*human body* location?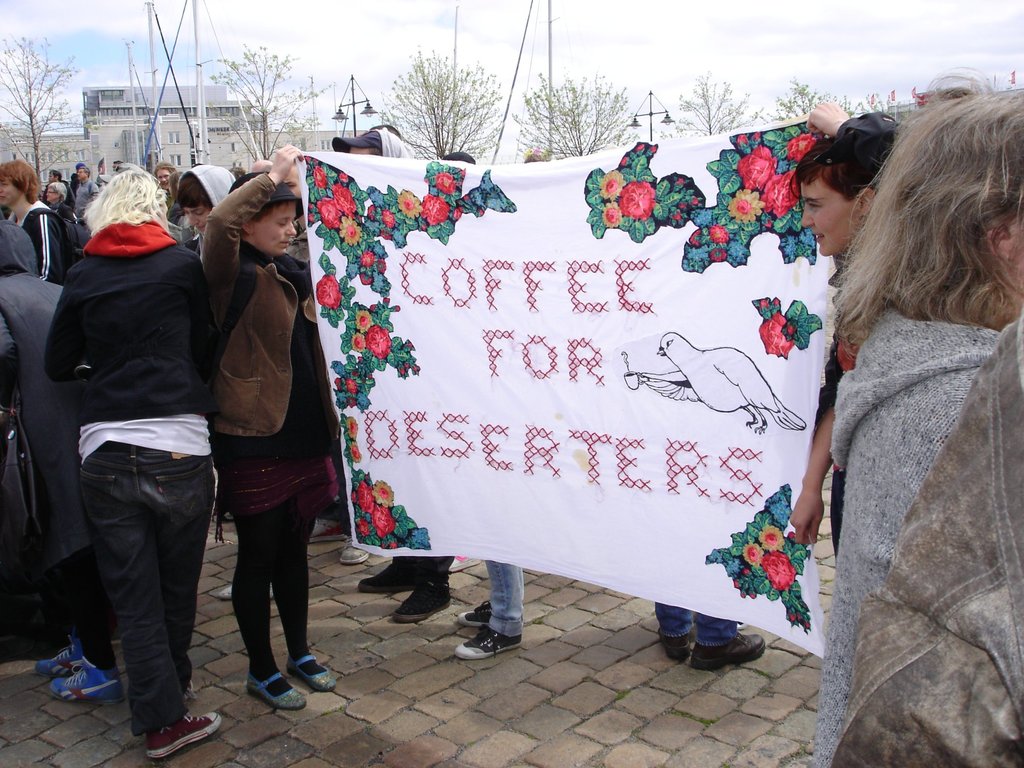
812 63 1021 767
